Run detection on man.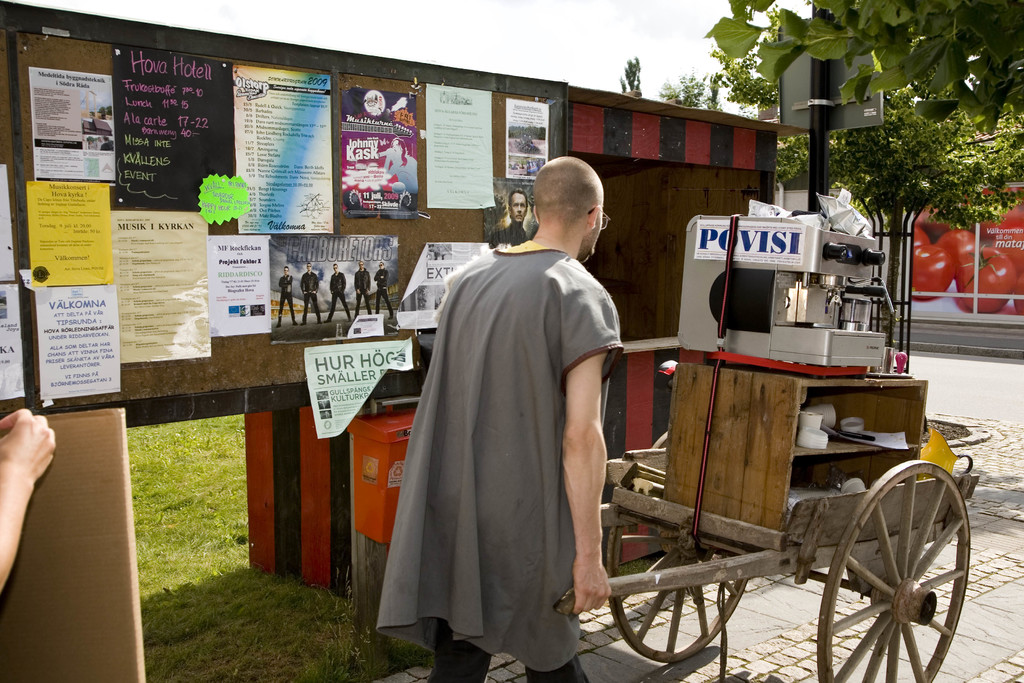
Result: {"left": 375, "top": 257, "right": 394, "bottom": 320}.
